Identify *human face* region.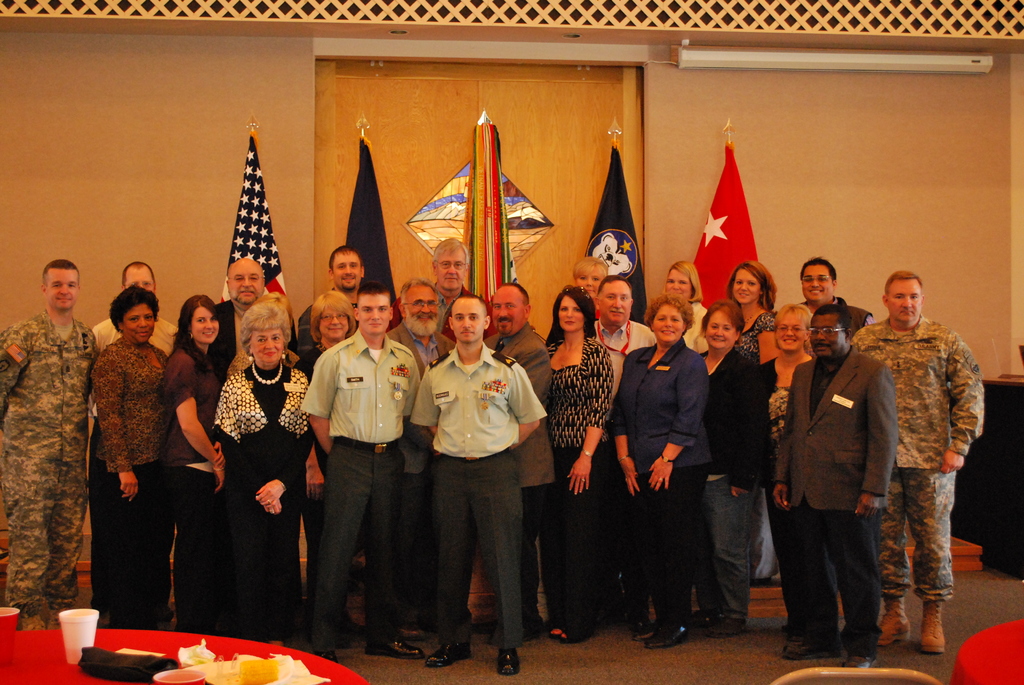
Region: box(358, 291, 388, 333).
